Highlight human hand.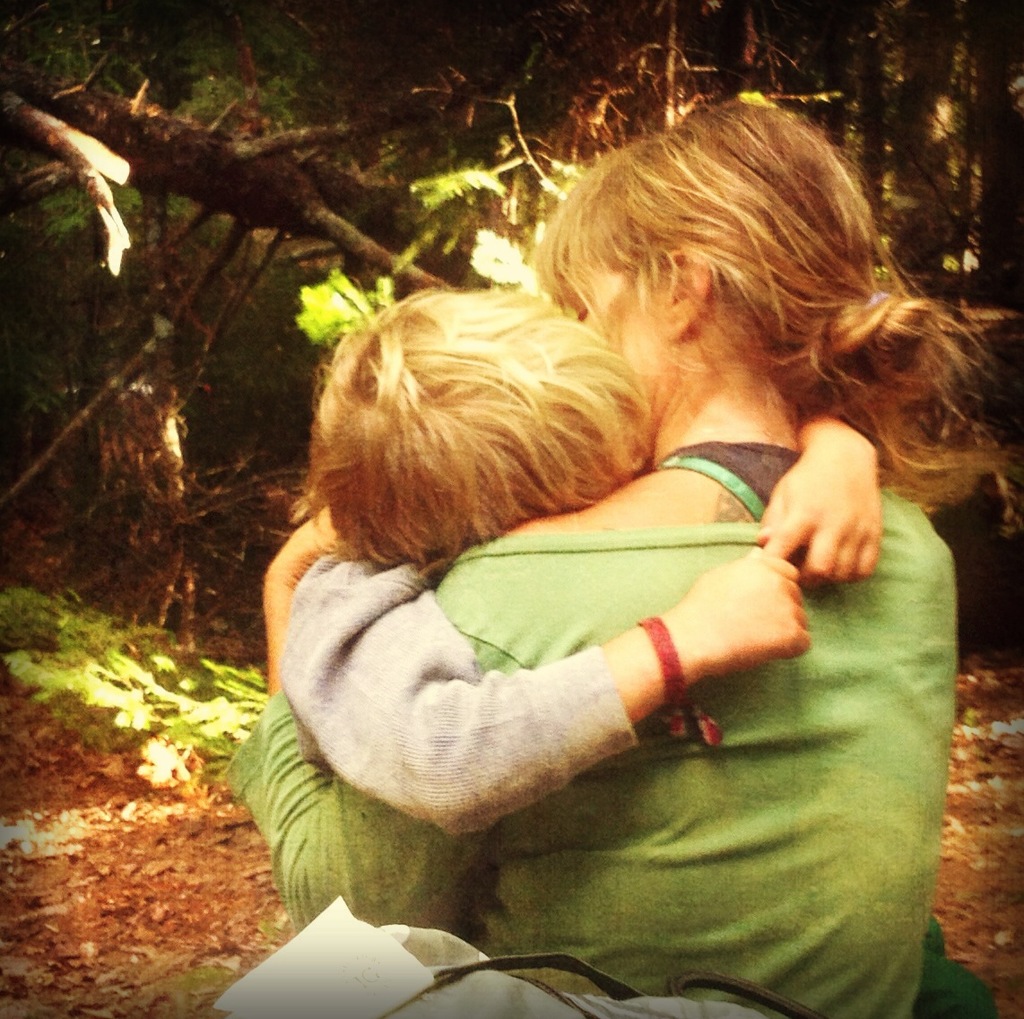
Highlighted region: [x1=262, y1=504, x2=354, y2=592].
